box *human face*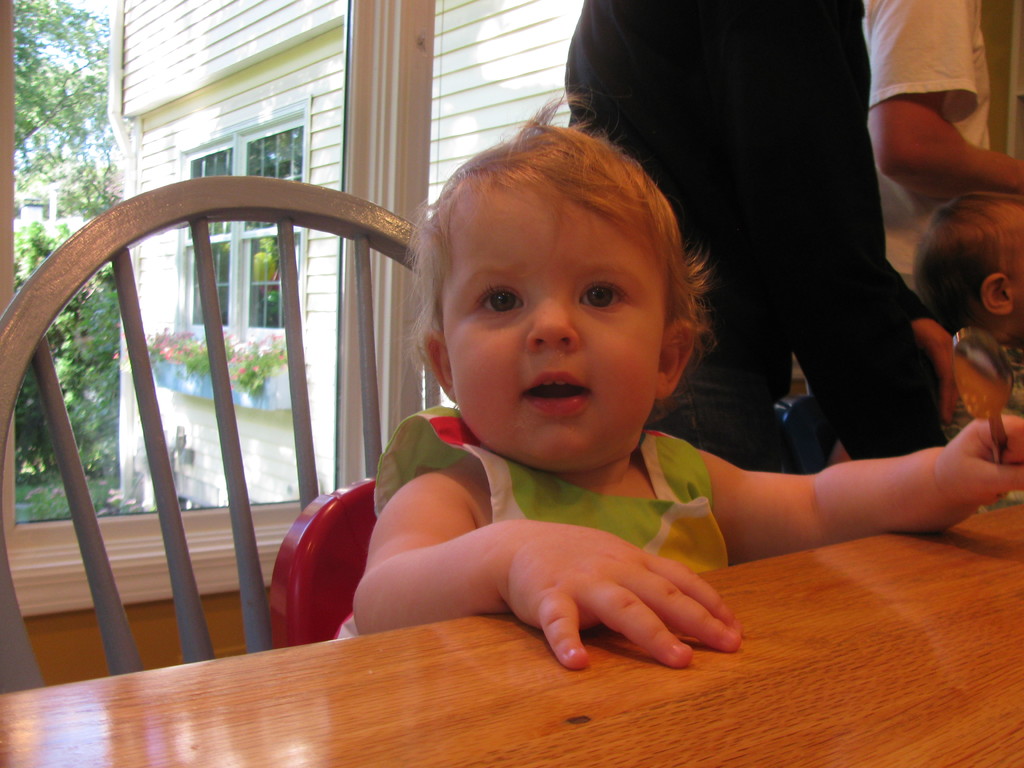
detection(440, 180, 668, 467)
